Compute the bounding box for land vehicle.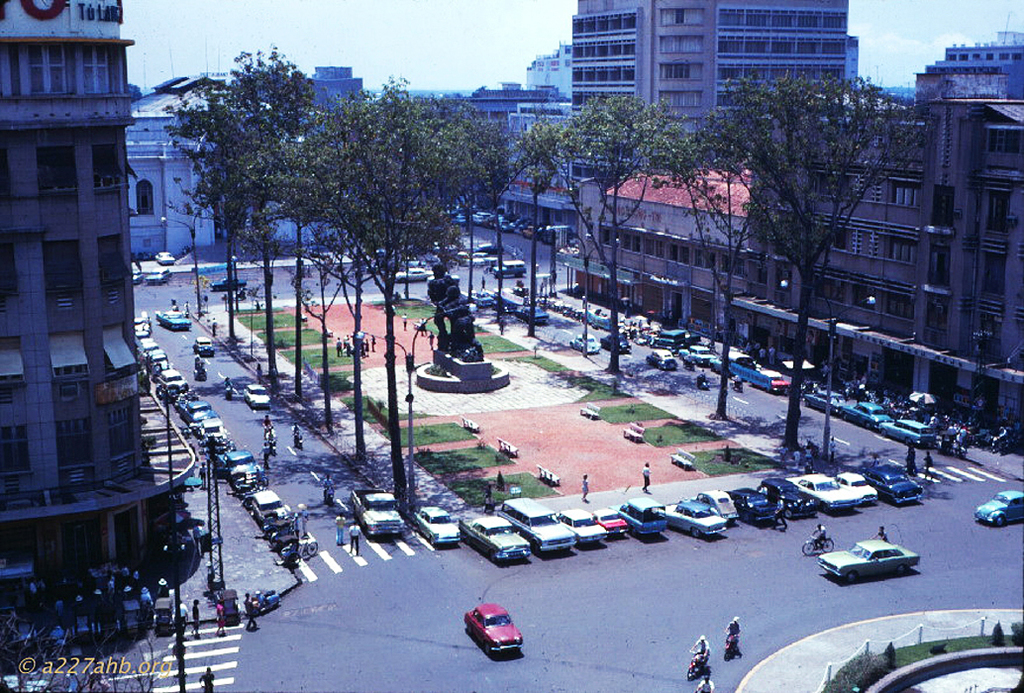
(left=496, top=495, right=578, bottom=555).
